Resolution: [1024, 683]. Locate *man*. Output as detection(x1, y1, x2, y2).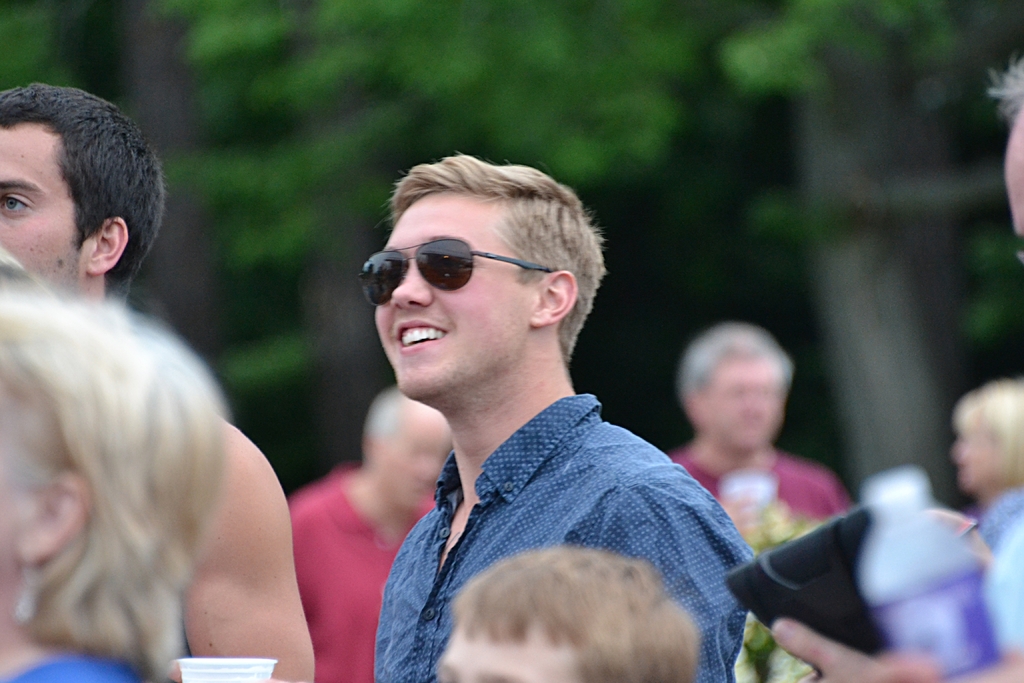
detection(369, 149, 750, 682).
